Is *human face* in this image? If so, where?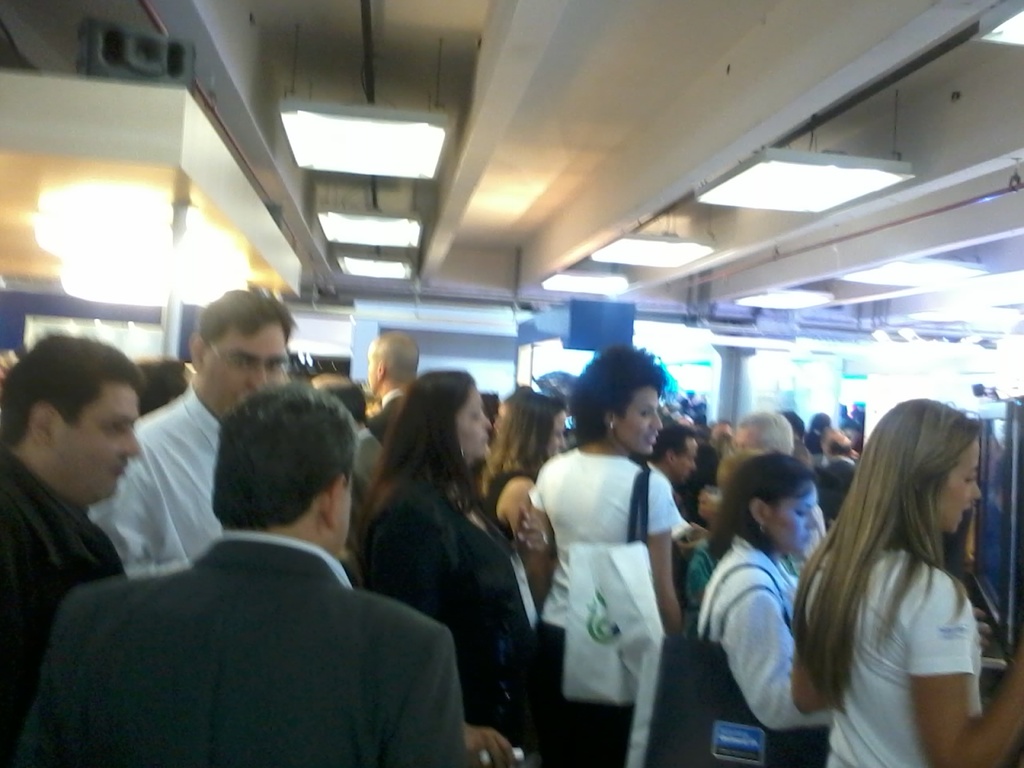
Yes, at l=454, t=386, r=488, b=452.
